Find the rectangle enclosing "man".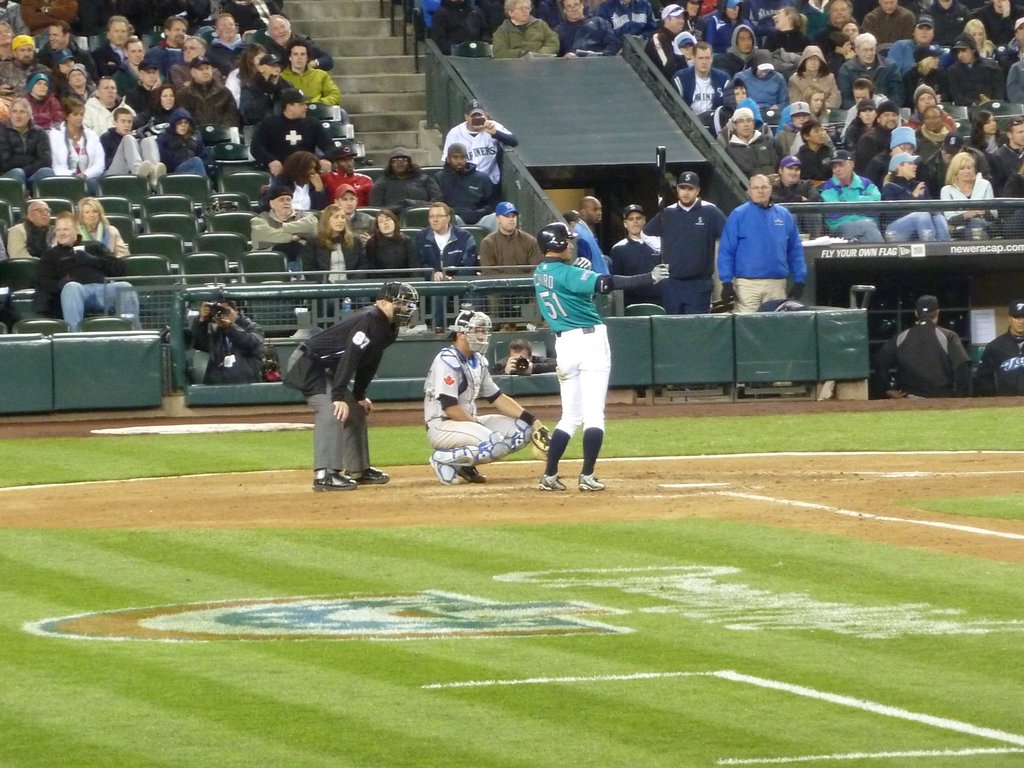
box=[422, 307, 551, 484].
